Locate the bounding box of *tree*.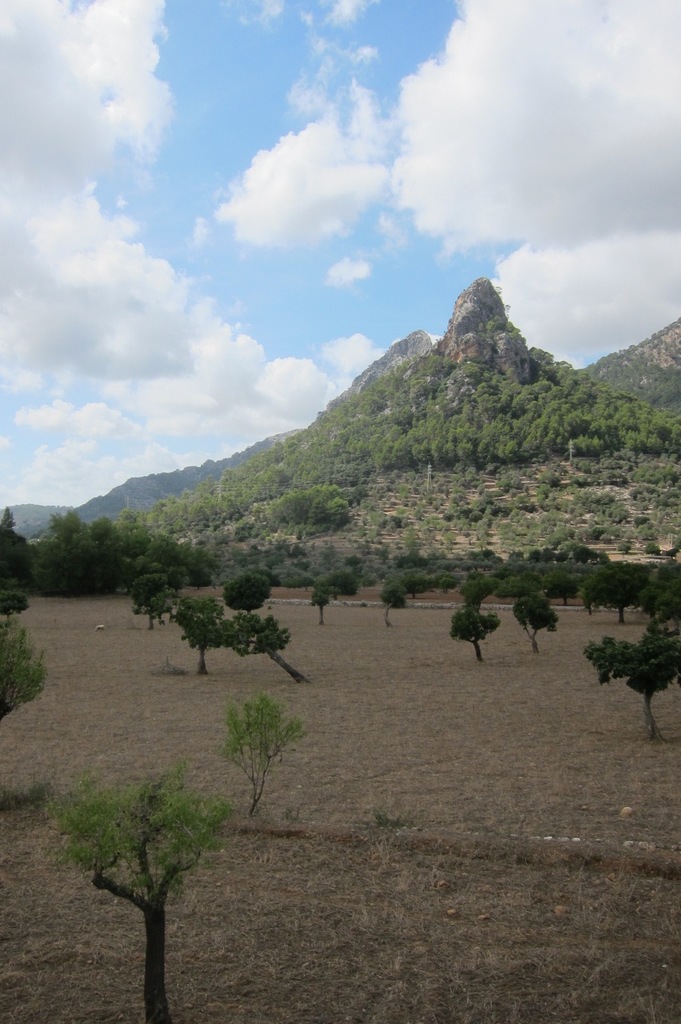
Bounding box: 586/557/643/623.
